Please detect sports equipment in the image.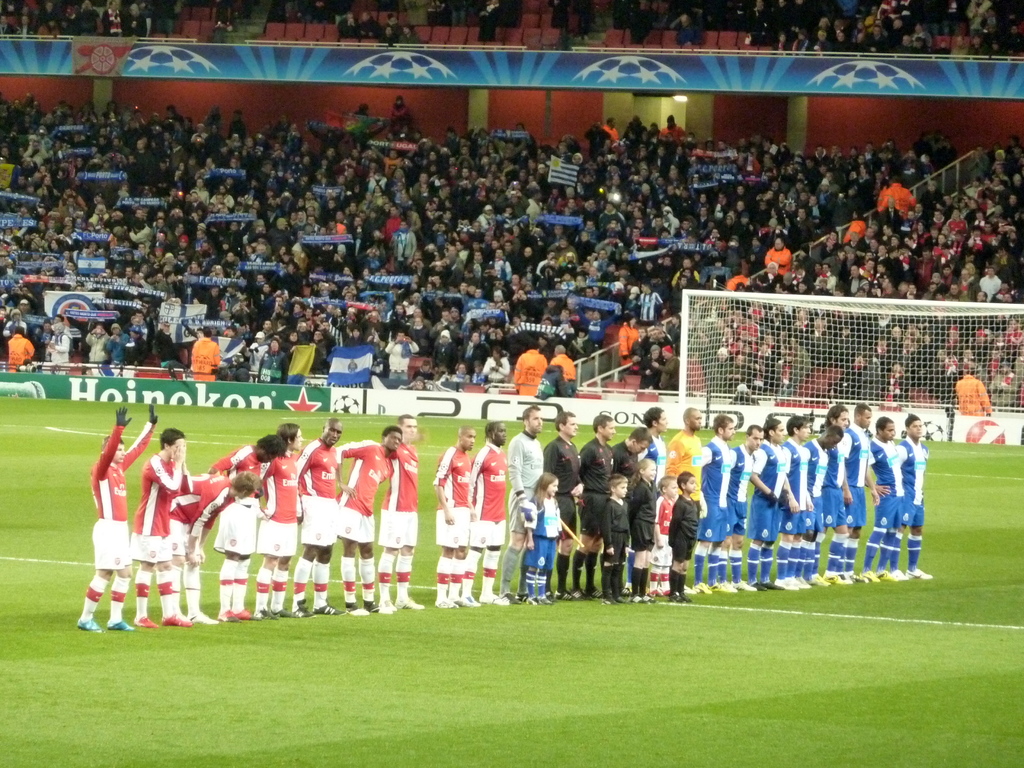
BBox(458, 598, 481, 609).
